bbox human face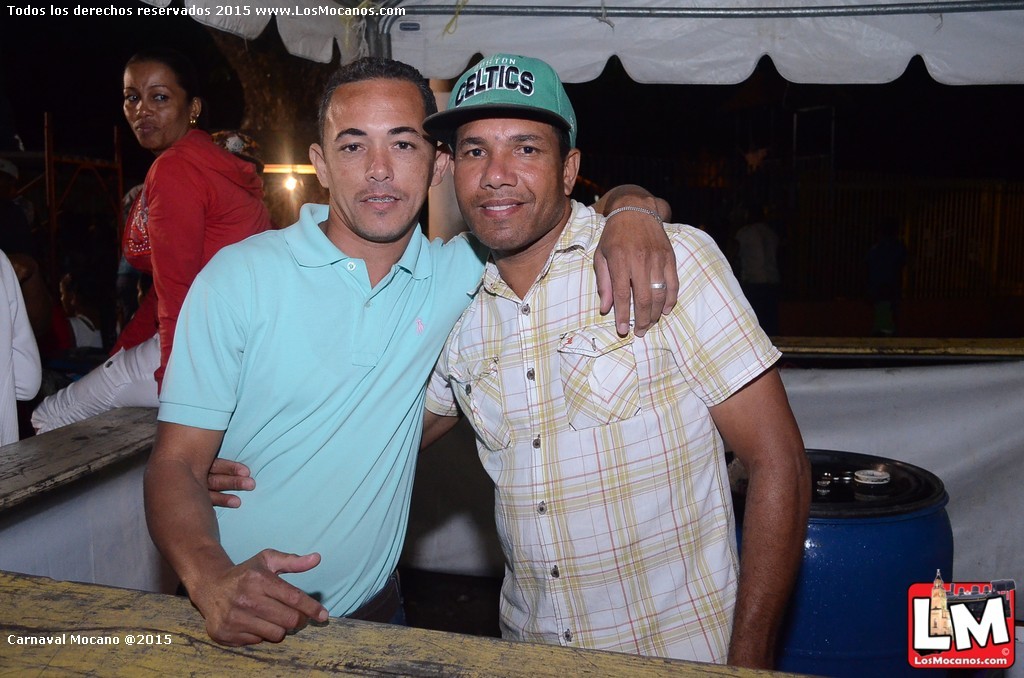
<bbox>327, 78, 429, 240</bbox>
